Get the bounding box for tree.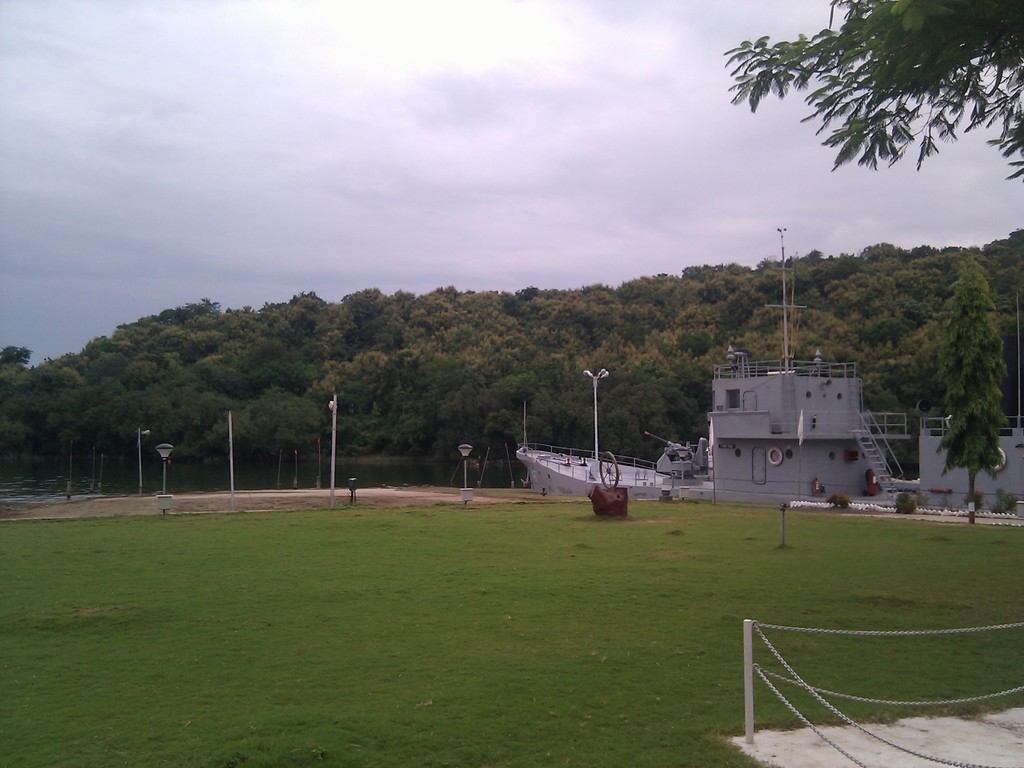
select_region(335, 331, 409, 463).
